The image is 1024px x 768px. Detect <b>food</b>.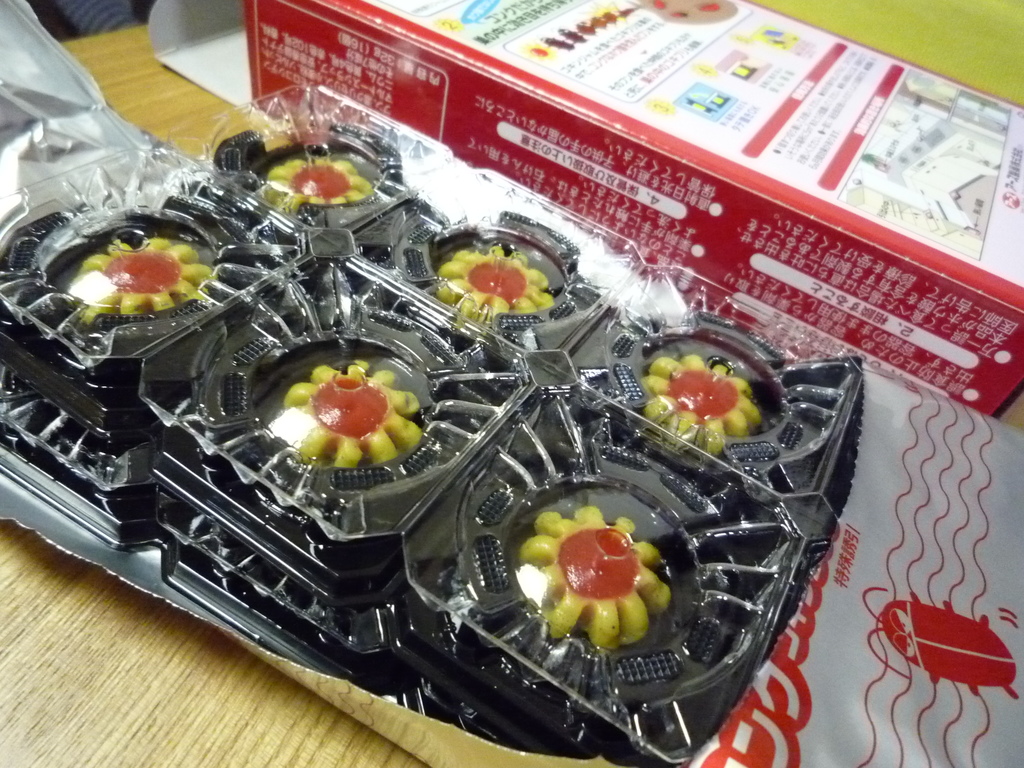
Detection: 636, 353, 765, 458.
